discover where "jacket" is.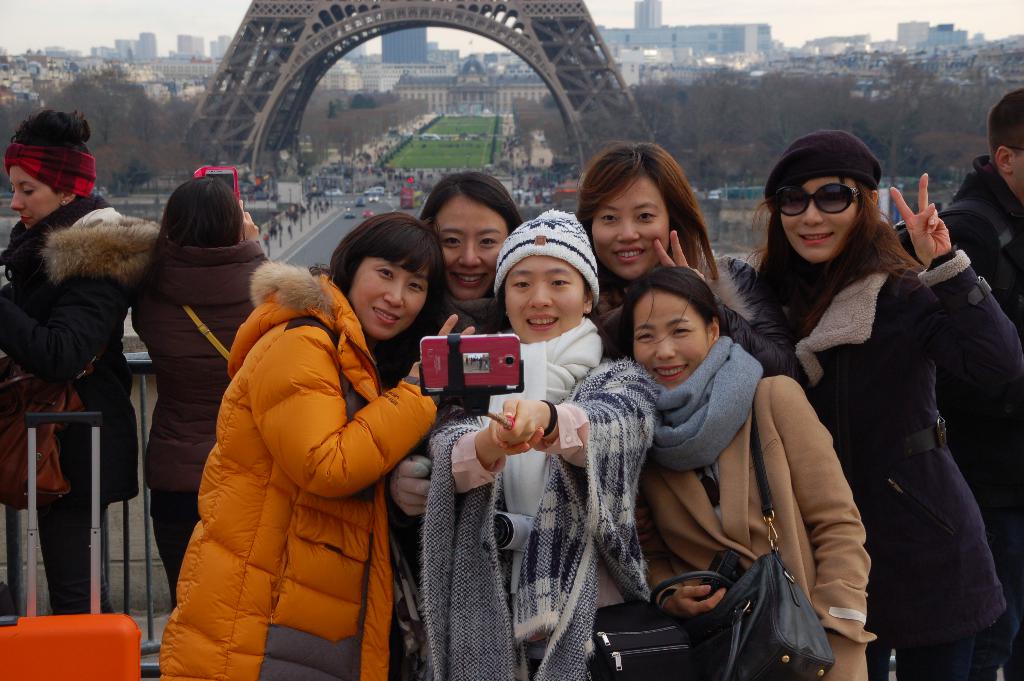
Discovered at [131,242,268,496].
